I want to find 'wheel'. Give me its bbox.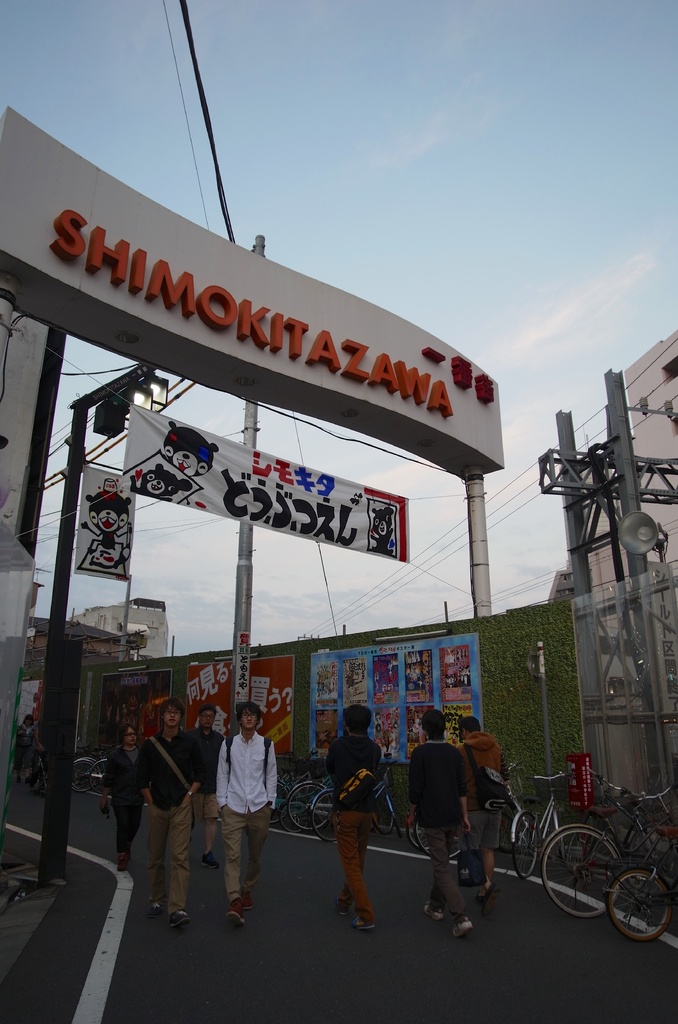
408:821:464:861.
